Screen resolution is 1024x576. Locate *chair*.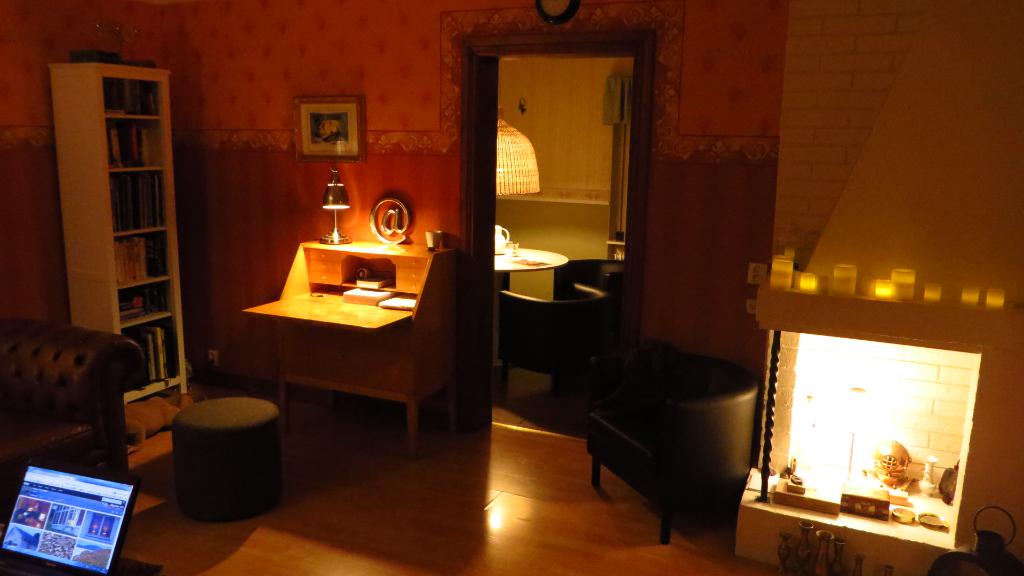
detection(0, 314, 149, 525).
